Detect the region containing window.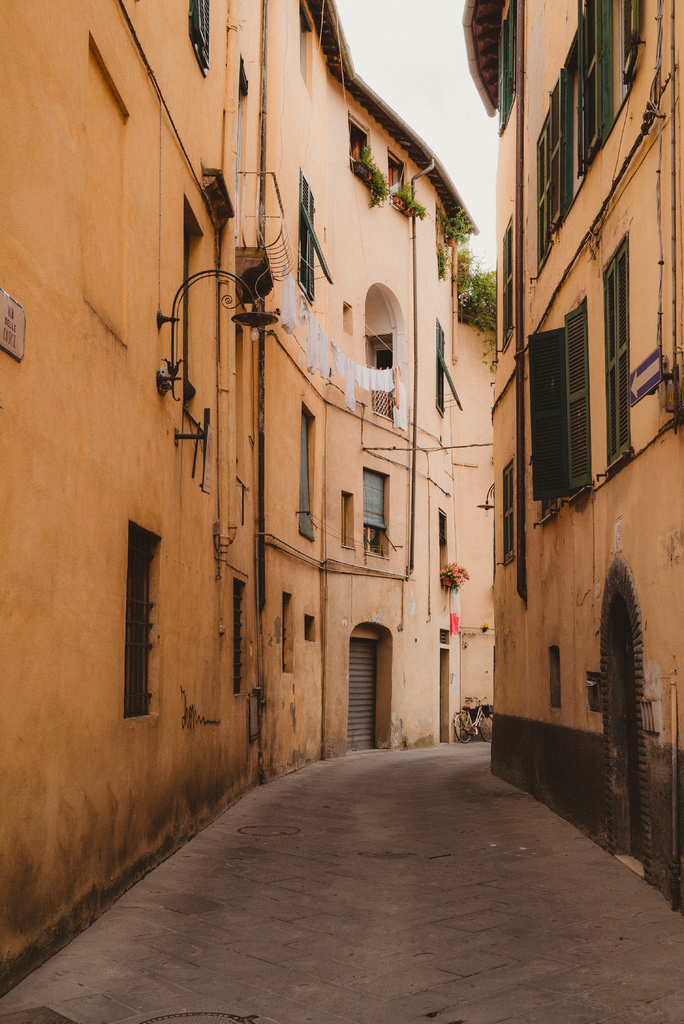
crop(503, 223, 517, 345).
